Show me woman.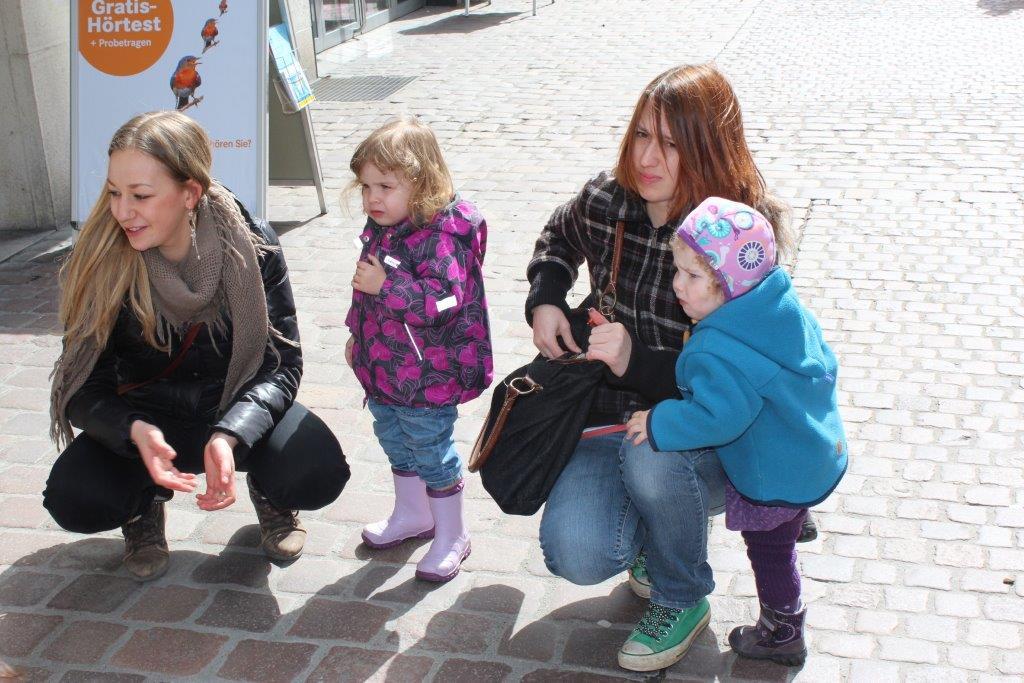
woman is here: bbox=[36, 106, 353, 565].
